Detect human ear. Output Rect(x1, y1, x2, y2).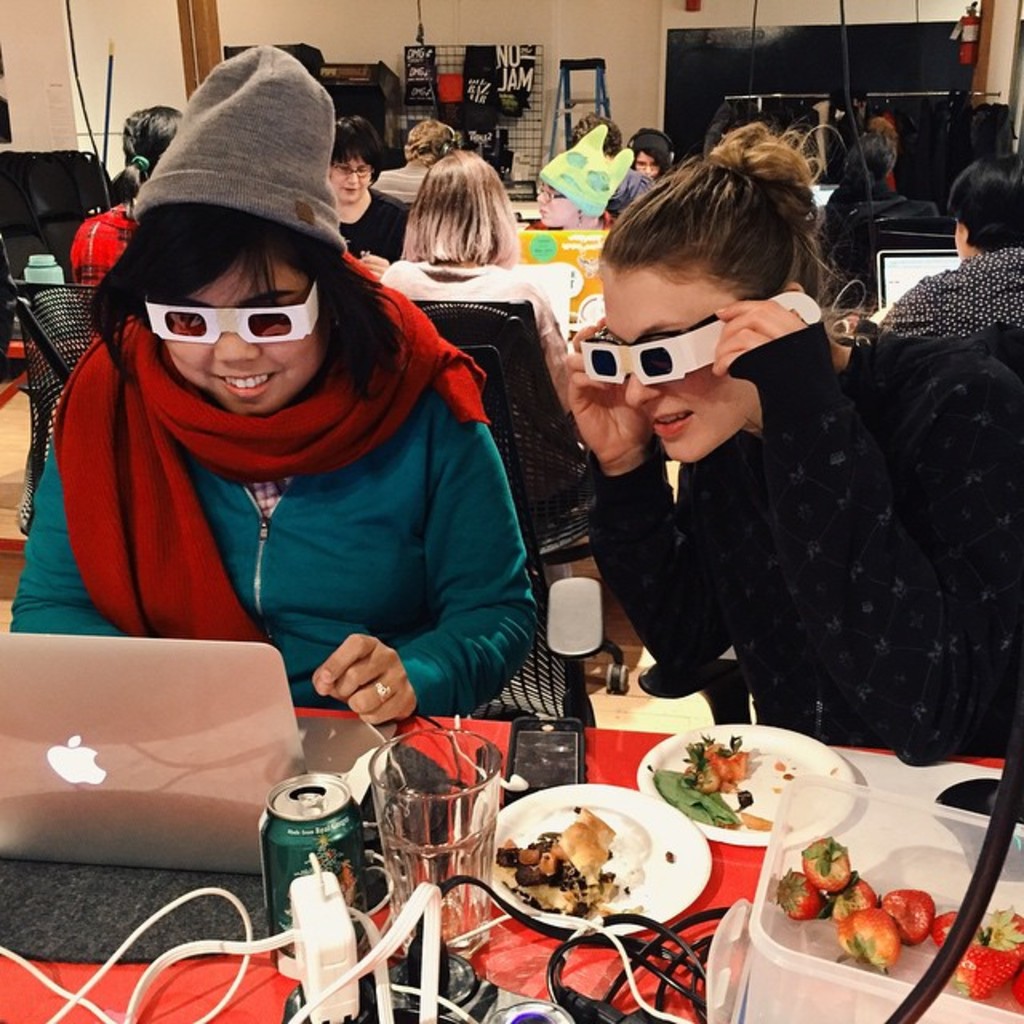
Rect(784, 278, 805, 293).
